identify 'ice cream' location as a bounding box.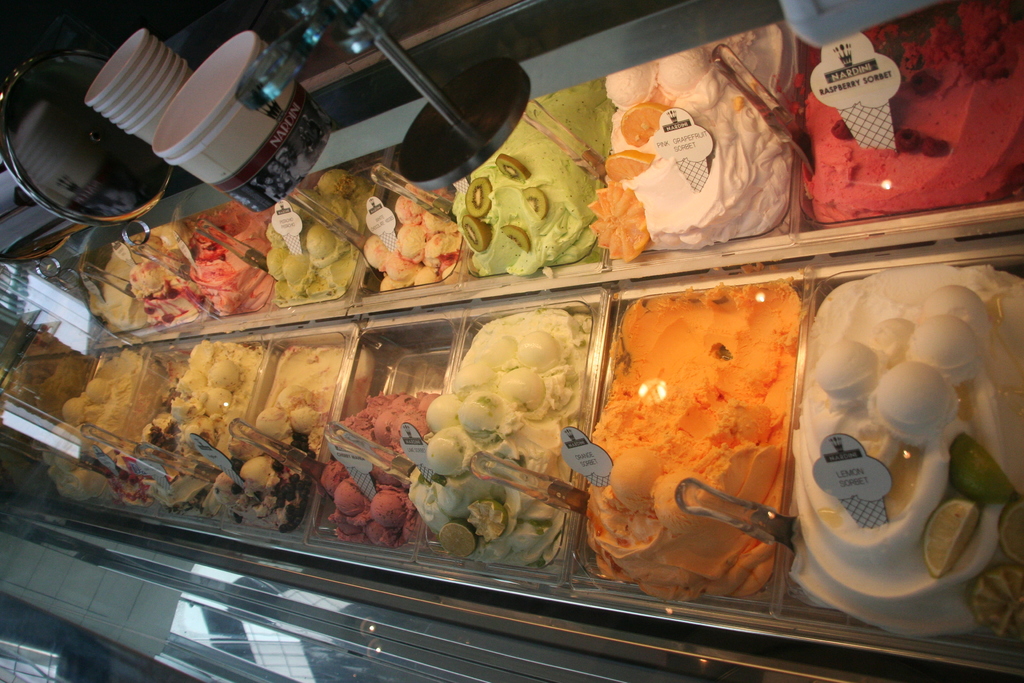
(207, 335, 346, 529).
